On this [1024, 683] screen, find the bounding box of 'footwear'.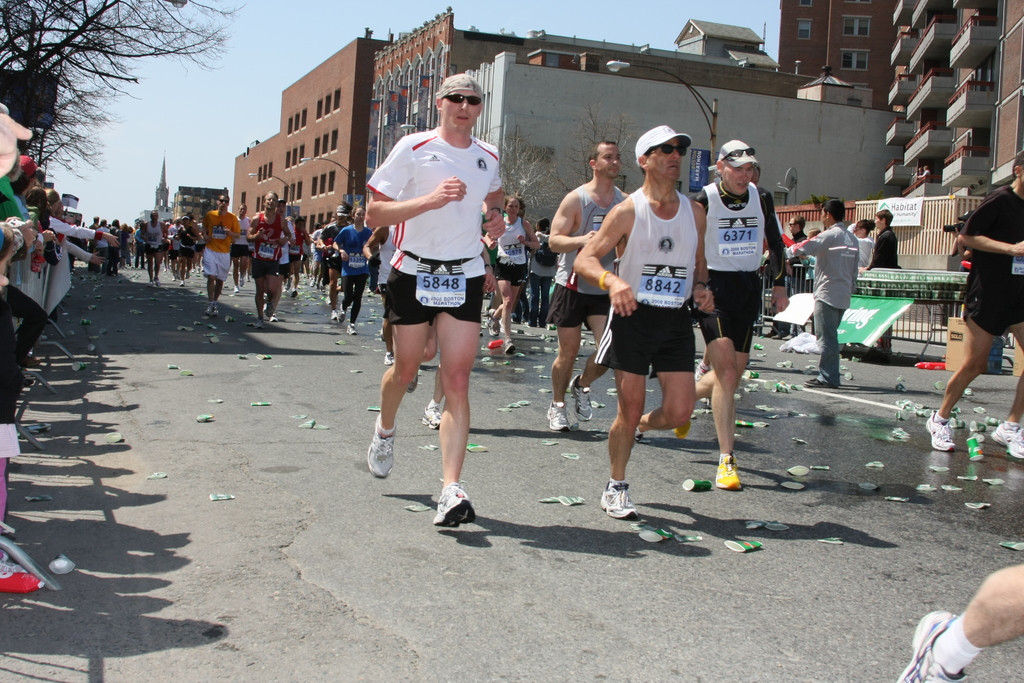
Bounding box: [240, 276, 244, 286].
